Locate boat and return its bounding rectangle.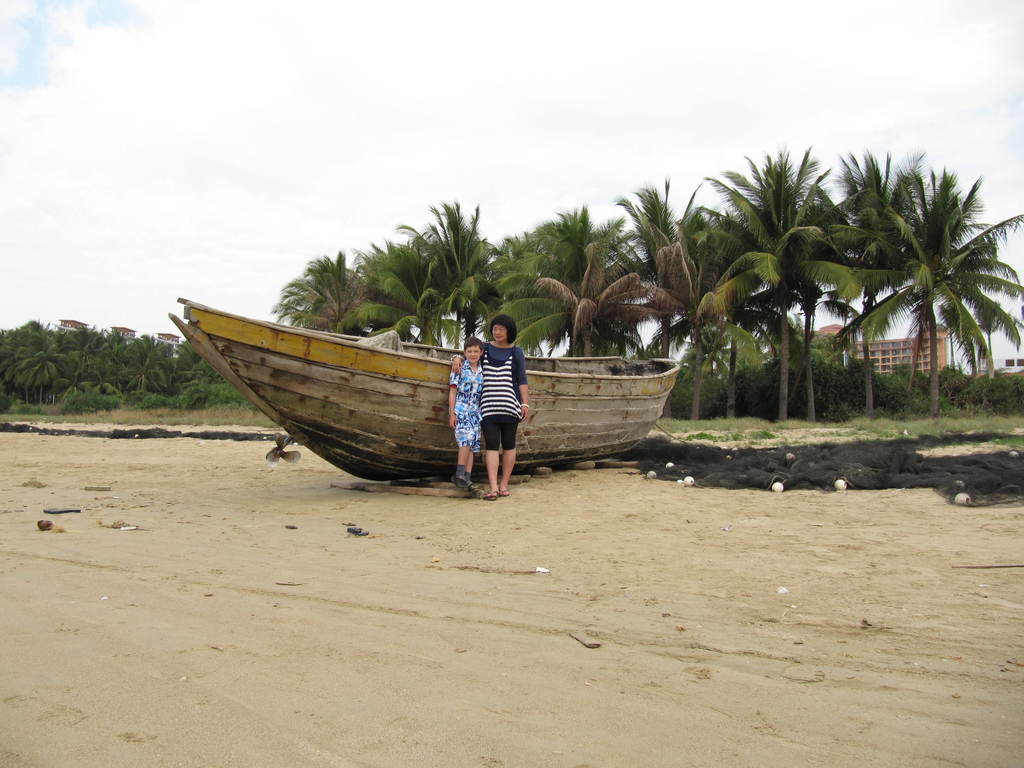
209,291,673,472.
